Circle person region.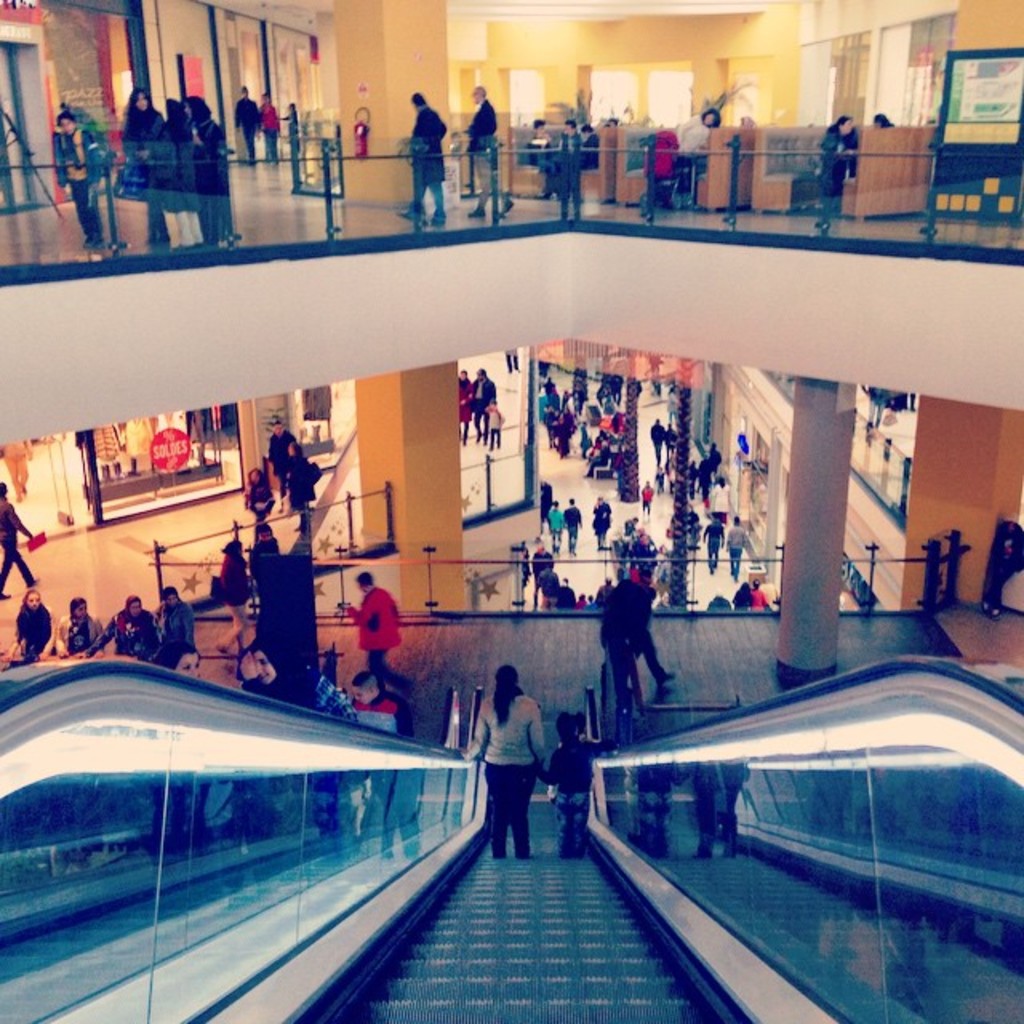
Region: bbox=[547, 728, 586, 846].
